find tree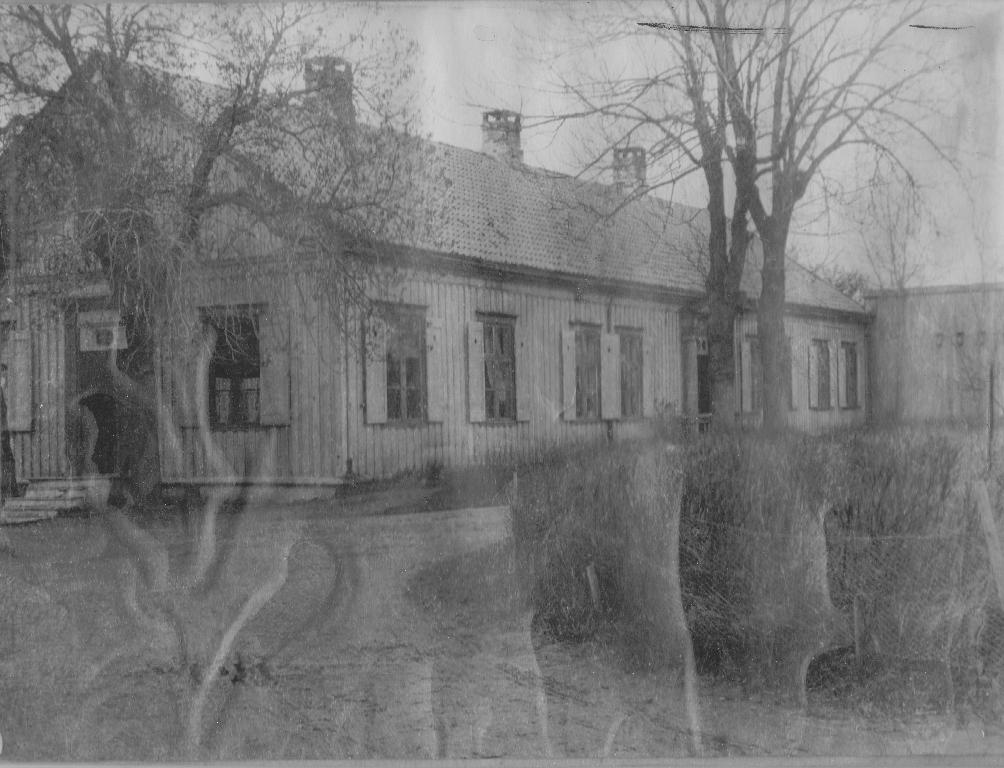
crop(495, 0, 996, 472)
